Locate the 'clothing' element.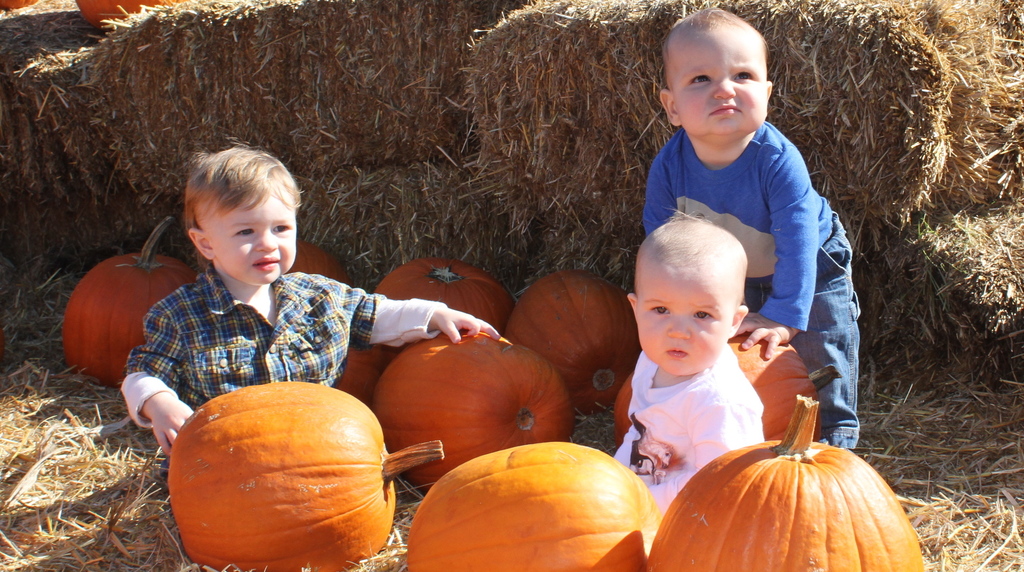
Element bbox: 112:268:386:394.
